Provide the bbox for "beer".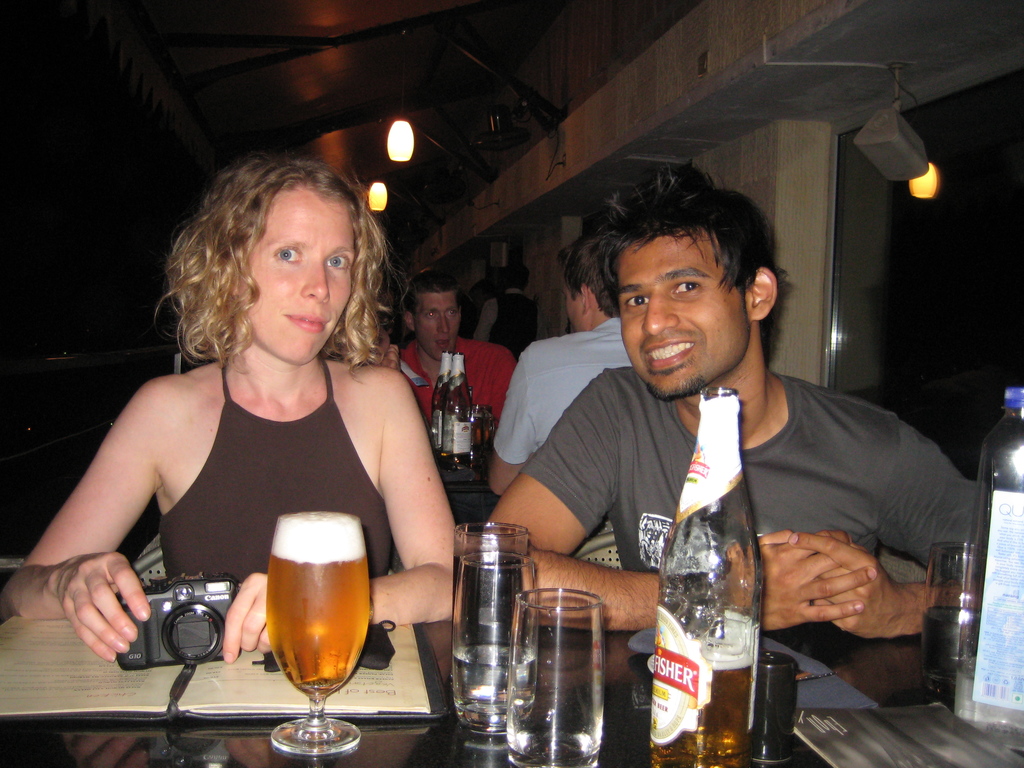
648/646/752/765.
